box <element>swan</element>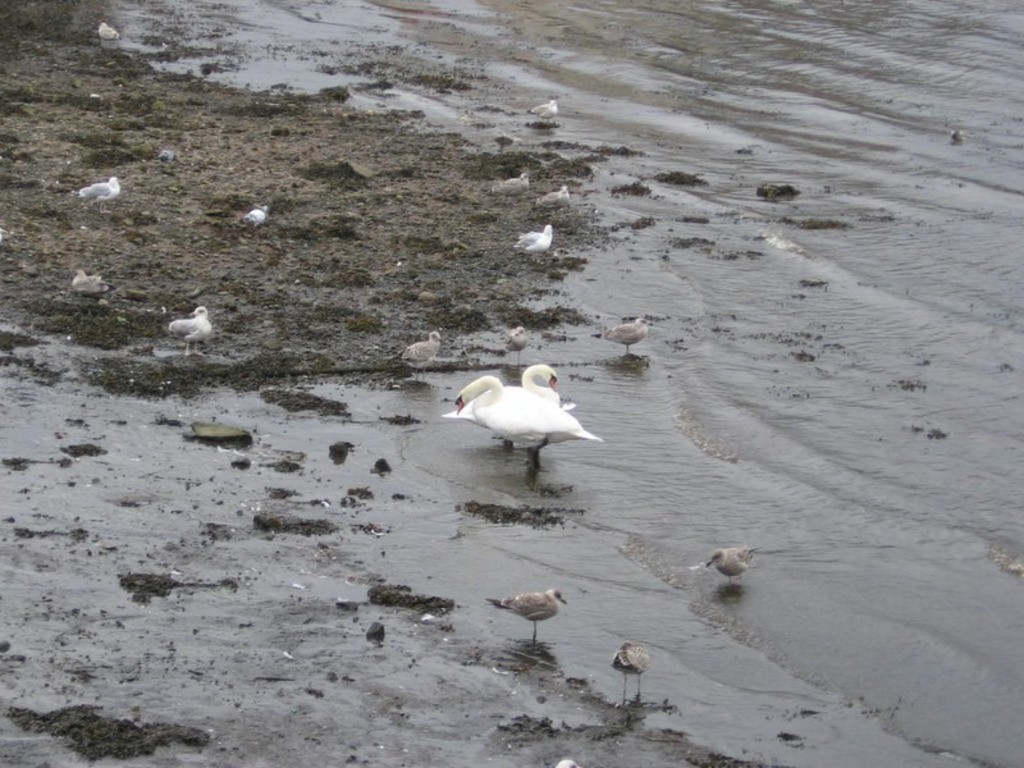
x1=445, y1=370, x2=575, y2=451
